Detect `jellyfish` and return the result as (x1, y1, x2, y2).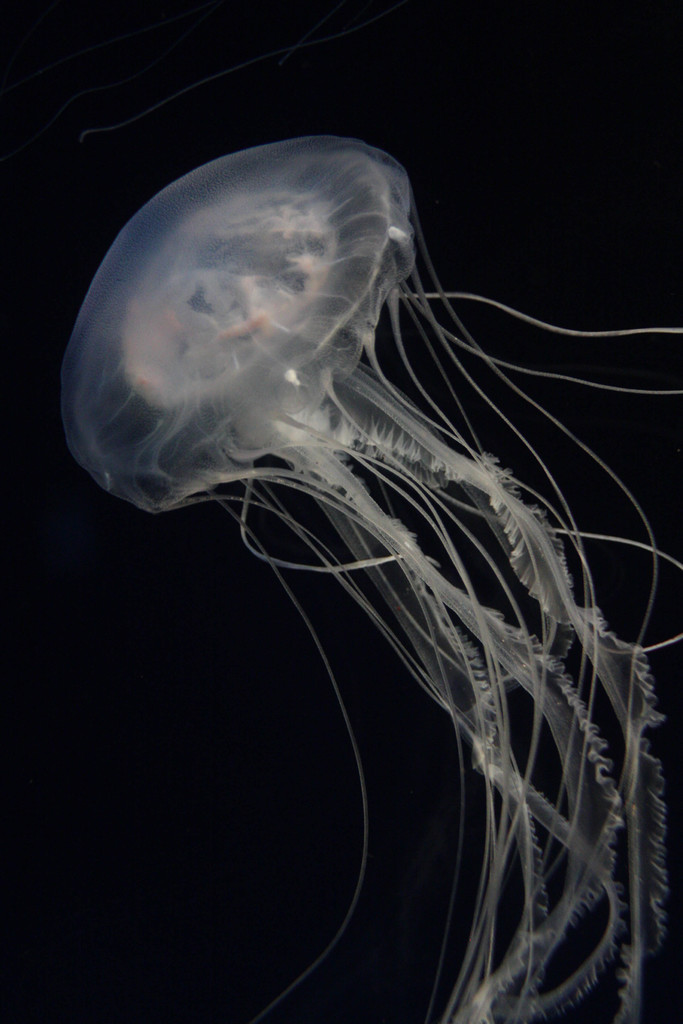
(53, 128, 682, 1020).
